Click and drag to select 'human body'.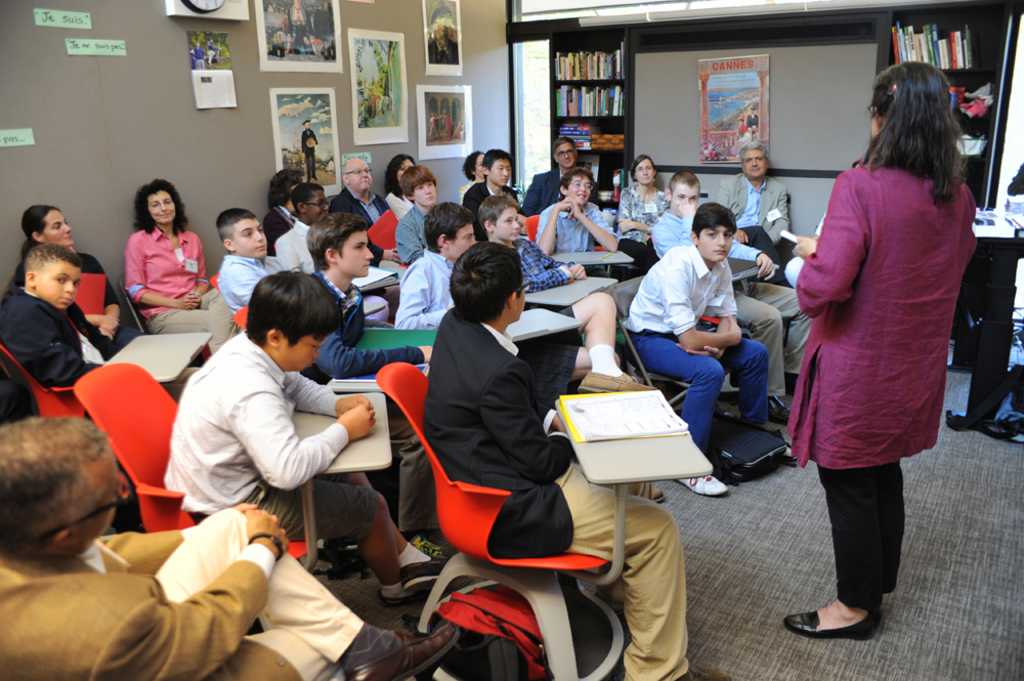
Selection: box=[13, 249, 138, 348].
